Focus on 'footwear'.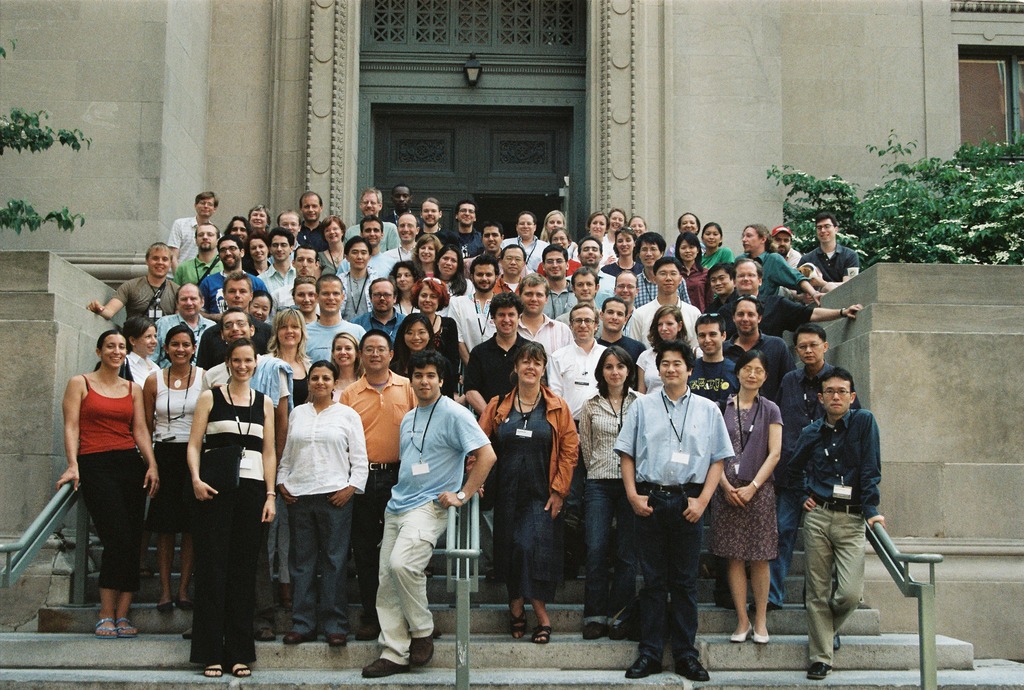
Focused at (x1=204, y1=669, x2=228, y2=678).
